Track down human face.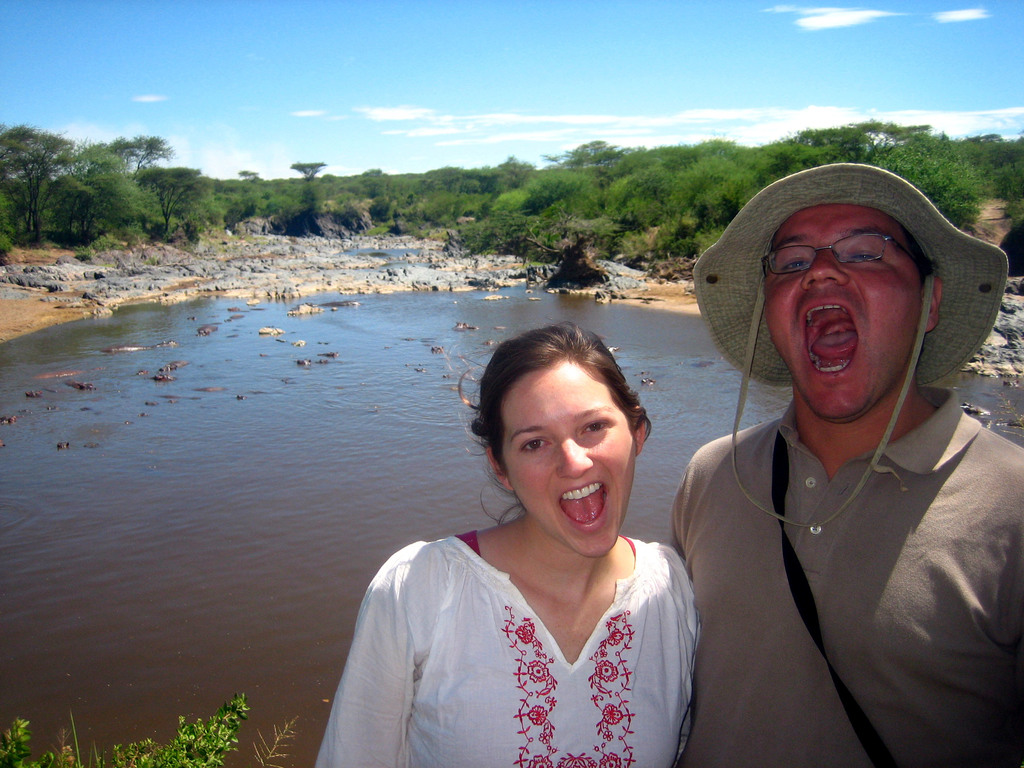
Tracked to <box>764,208,922,424</box>.
